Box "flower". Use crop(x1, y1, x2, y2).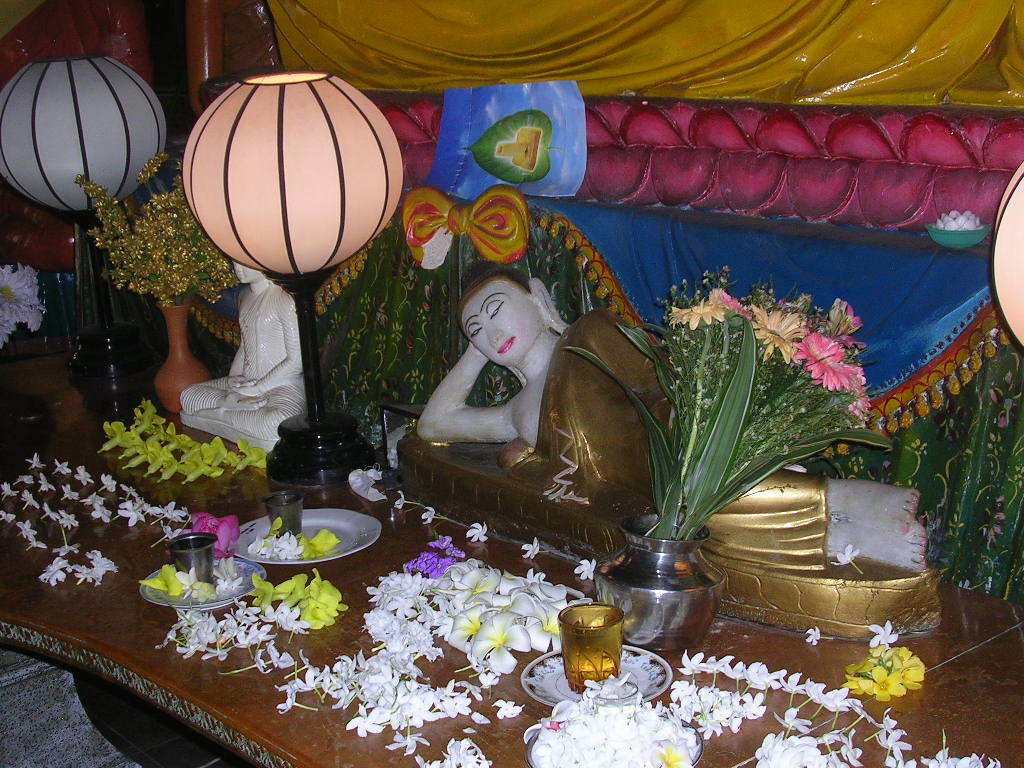
crop(468, 523, 487, 543).
